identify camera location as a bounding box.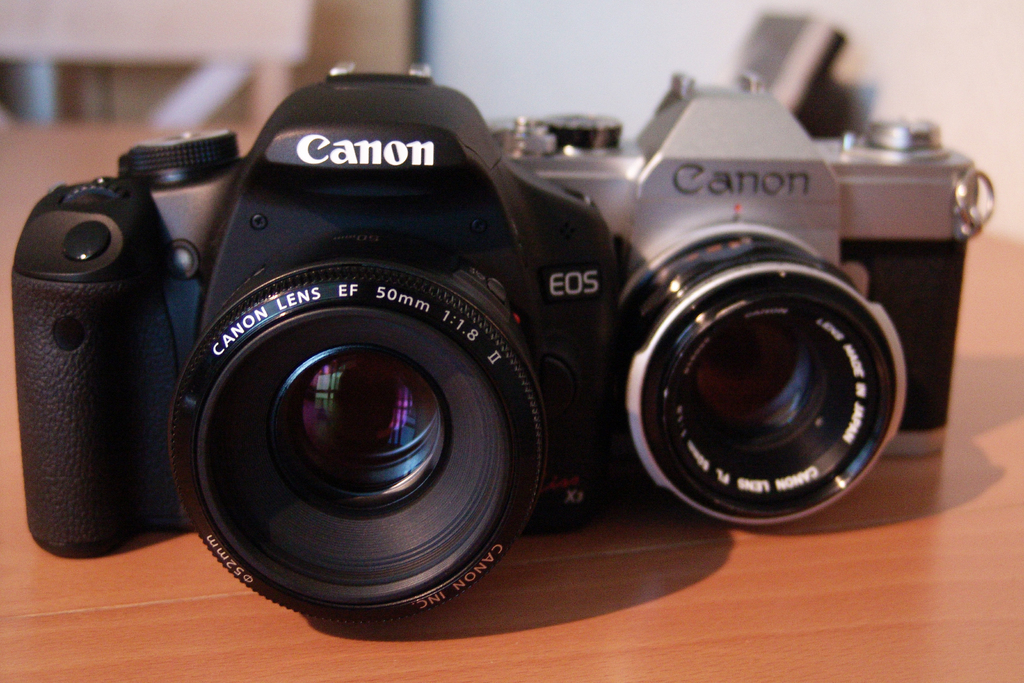
box=[10, 60, 620, 625].
